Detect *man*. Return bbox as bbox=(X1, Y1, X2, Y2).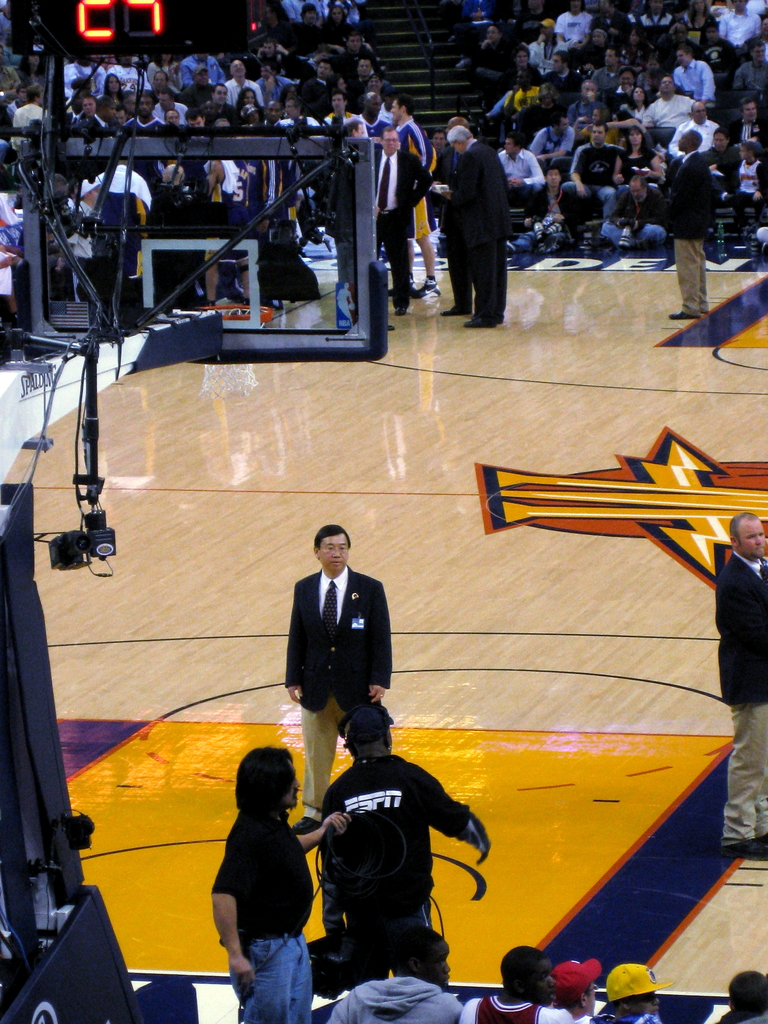
bbox=(282, 521, 401, 813).
